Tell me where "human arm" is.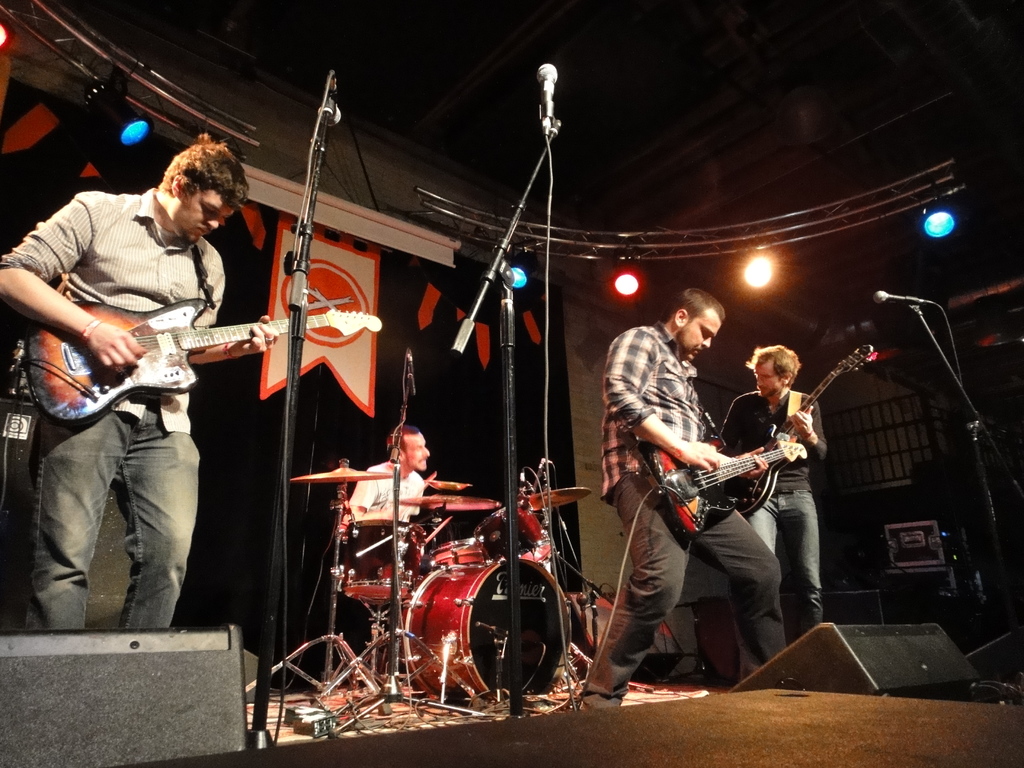
"human arm" is at (left=602, top=329, right=721, bottom=471).
